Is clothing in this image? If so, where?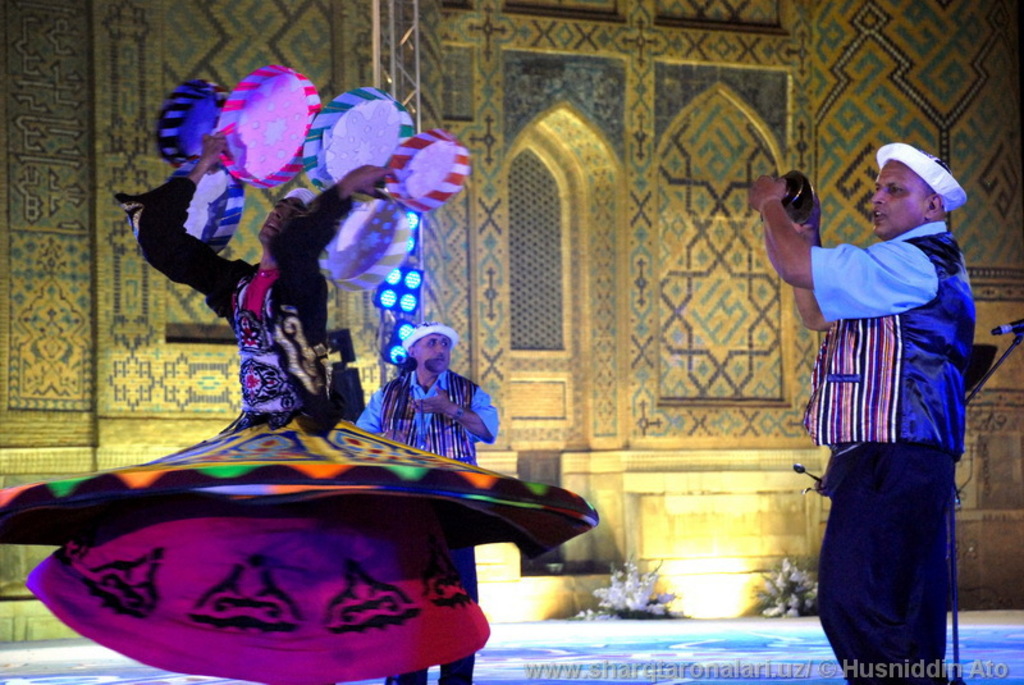
Yes, at [left=358, top=365, right=494, bottom=684].
